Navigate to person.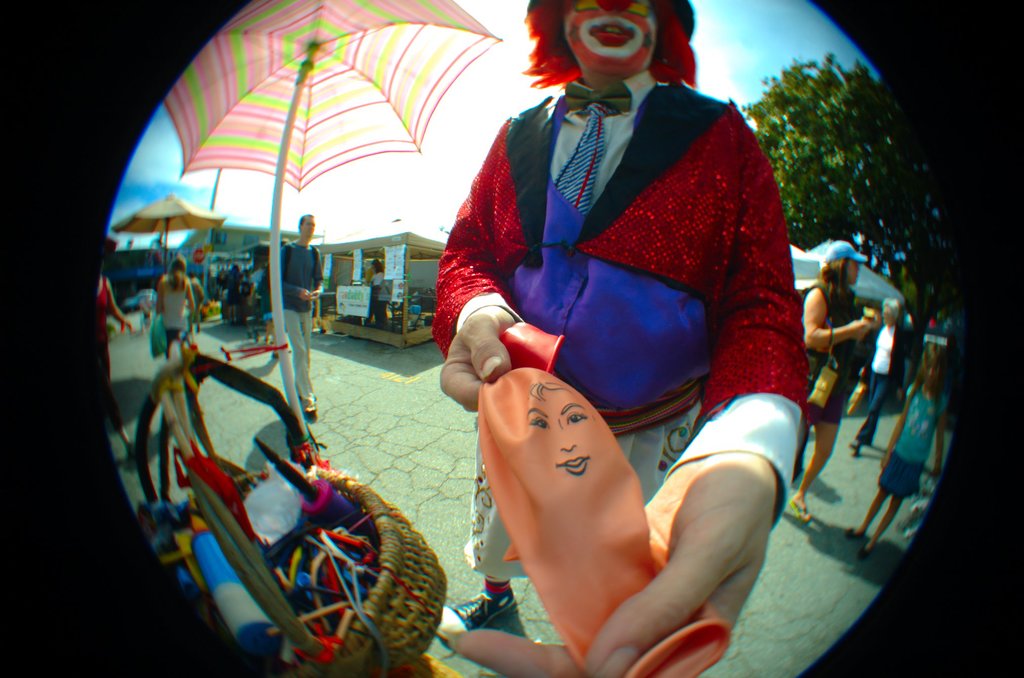
Navigation target: region(847, 285, 901, 464).
